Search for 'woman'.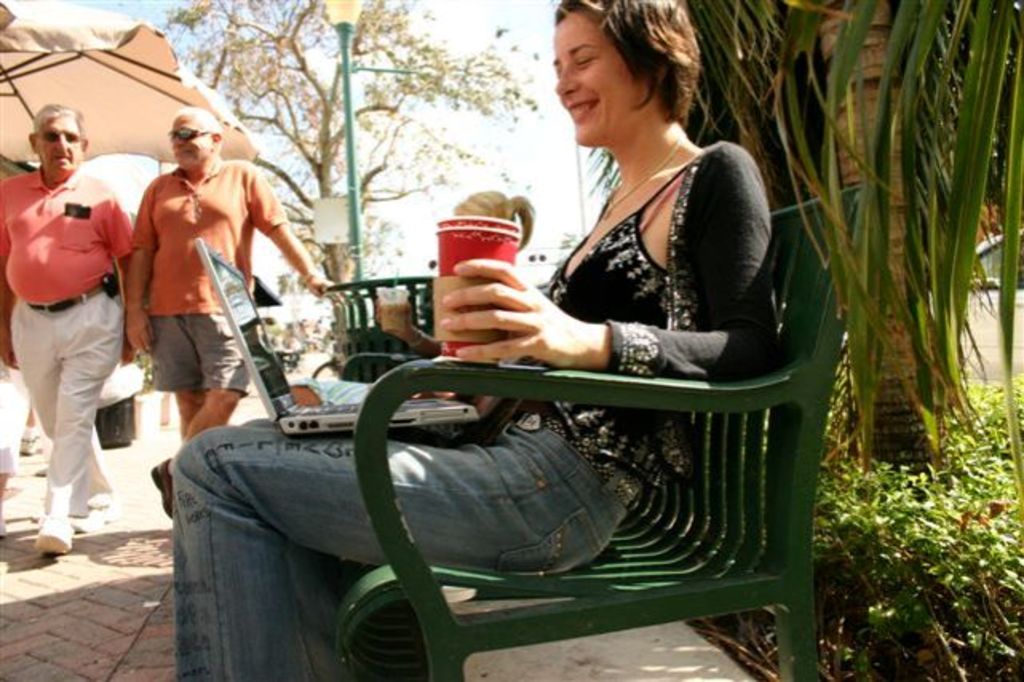
Found at [left=288, top=185, right=538, bottom=412].
